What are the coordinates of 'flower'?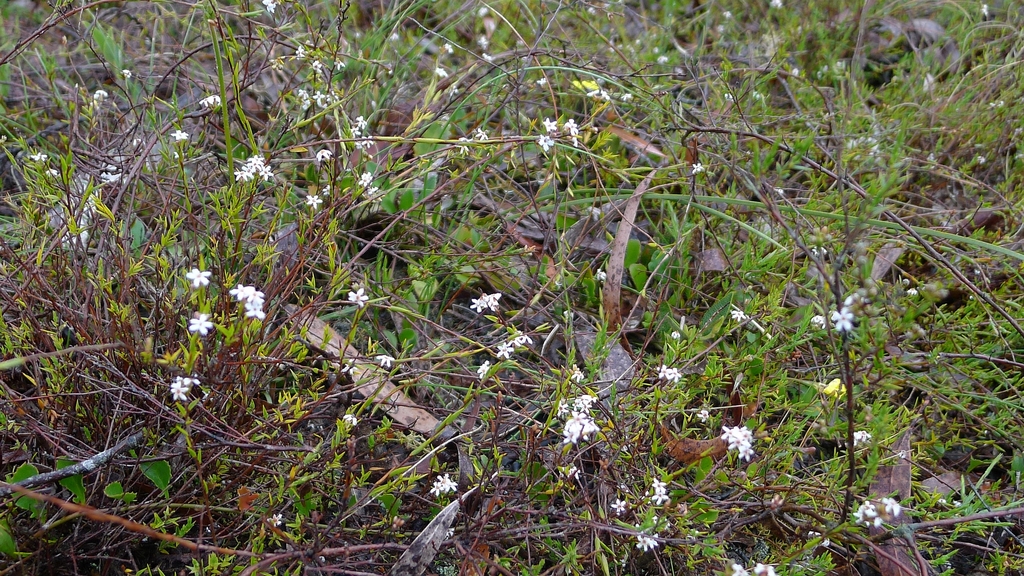
detection(733, 564, 745, 575).
